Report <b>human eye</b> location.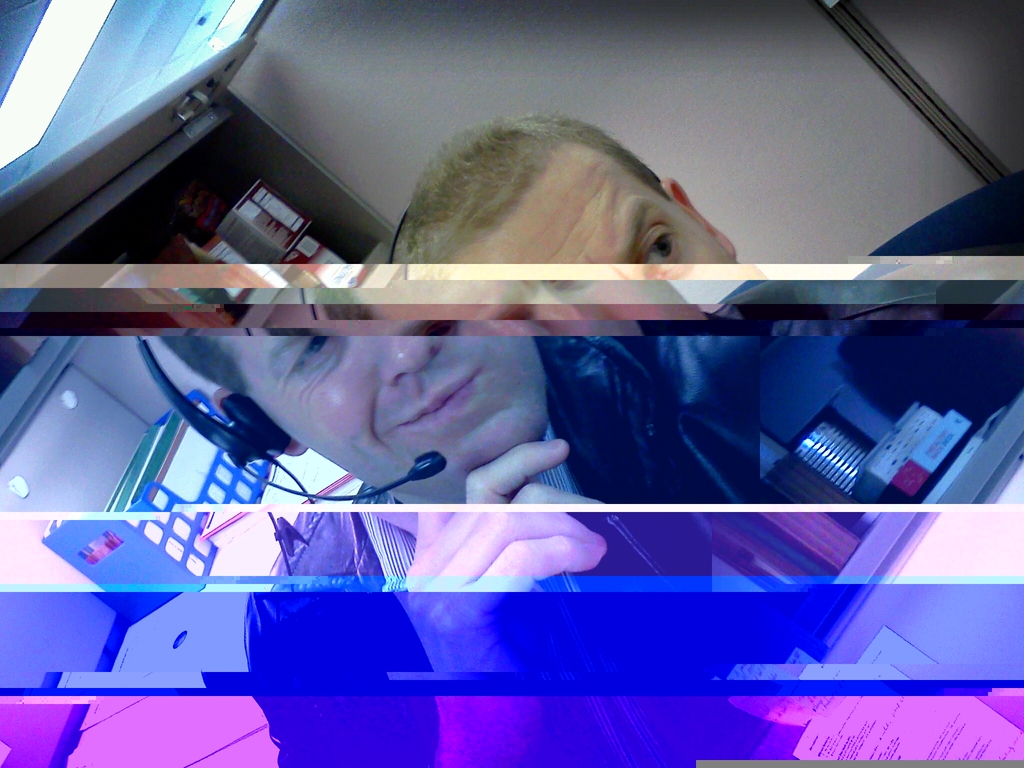
Report: (285, 333, 335, 378).
